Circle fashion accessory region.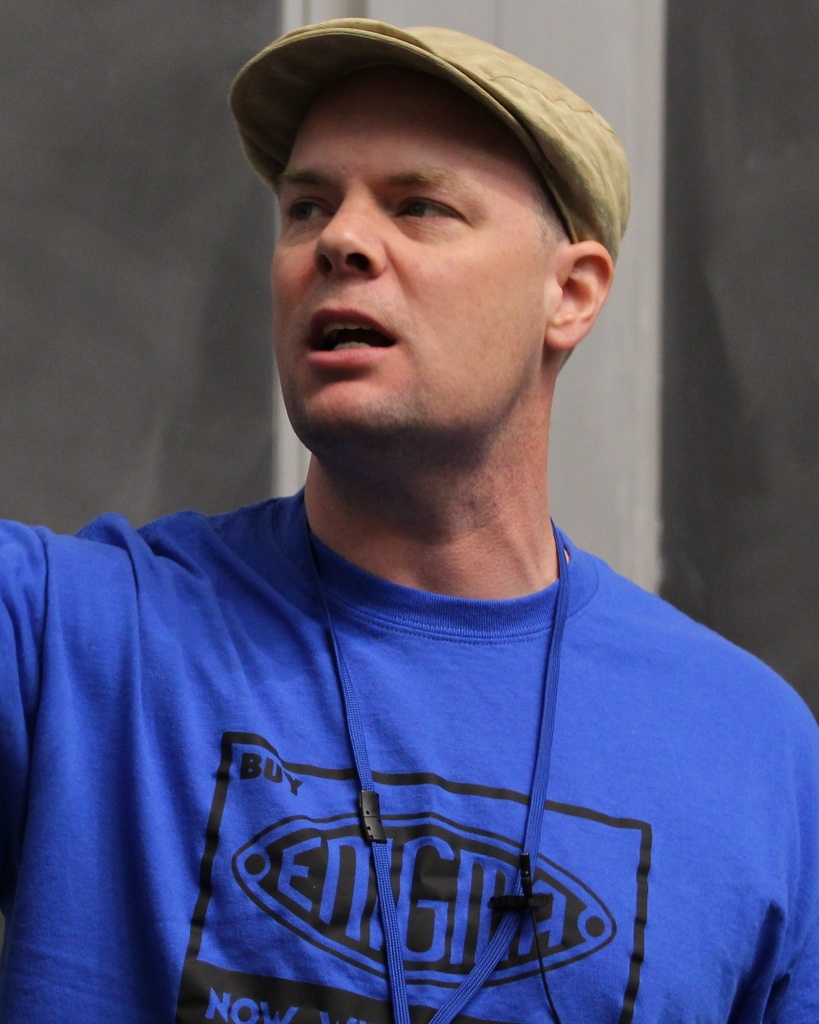
Region: bbox=(297, 486, 554, 1023).
